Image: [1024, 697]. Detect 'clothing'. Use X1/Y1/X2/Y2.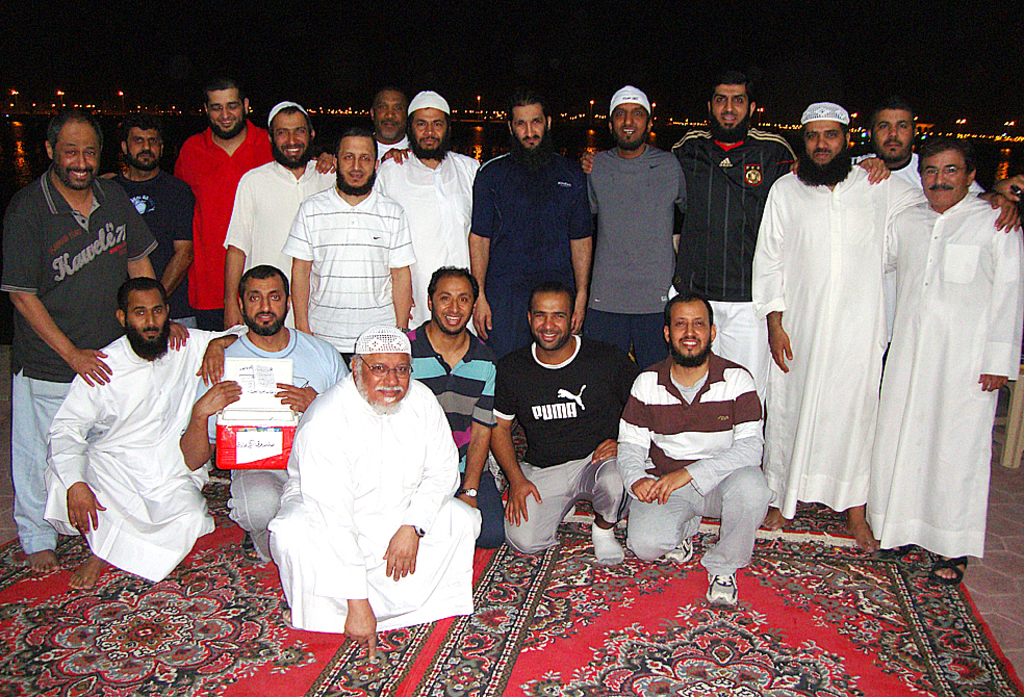
465/148/596/359.
